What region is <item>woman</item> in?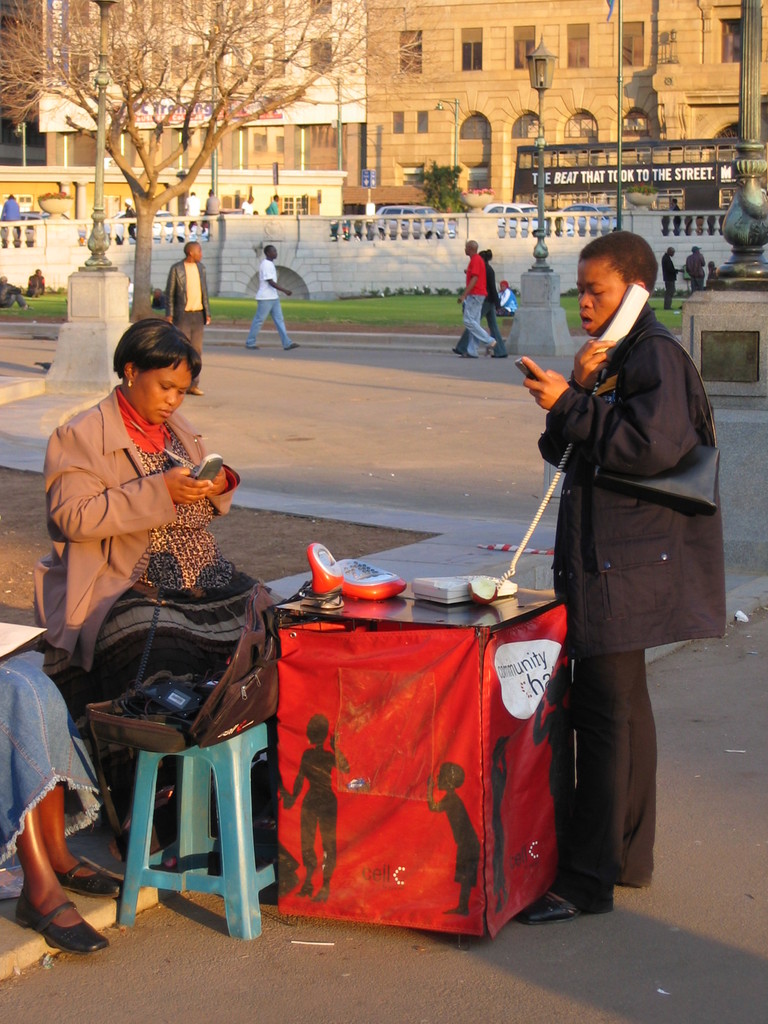
Rect(492, 280, 518, 316).
